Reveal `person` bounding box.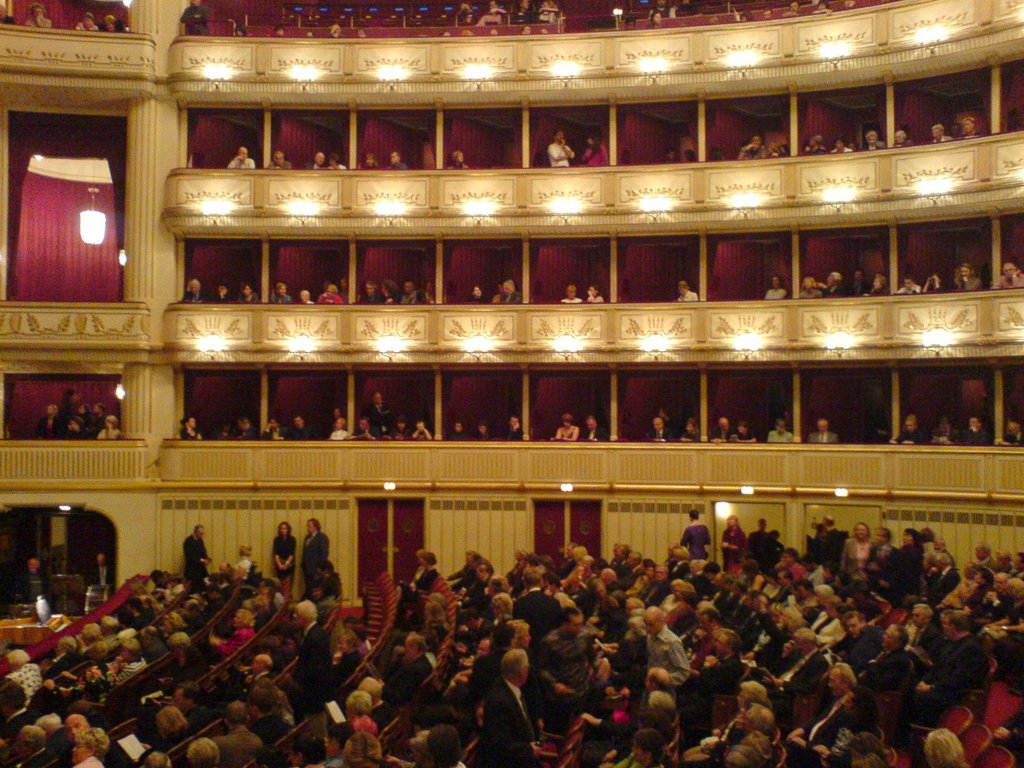
Revealed: detection(467, 283, 488, 304).
